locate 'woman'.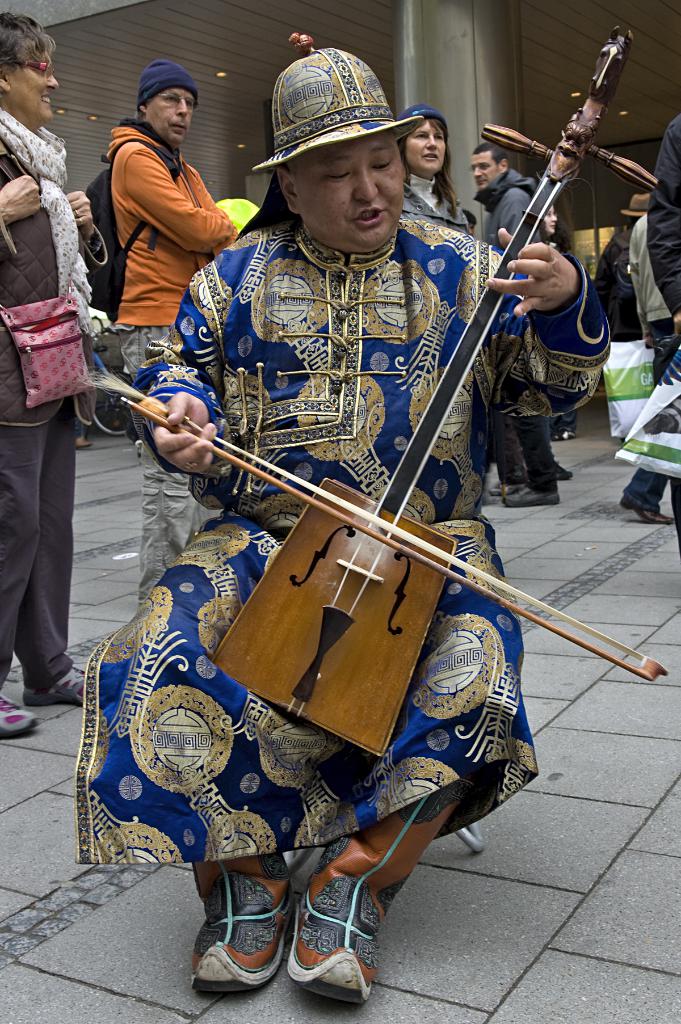
Bounding box: select_region(395, 107, 467, 232).
